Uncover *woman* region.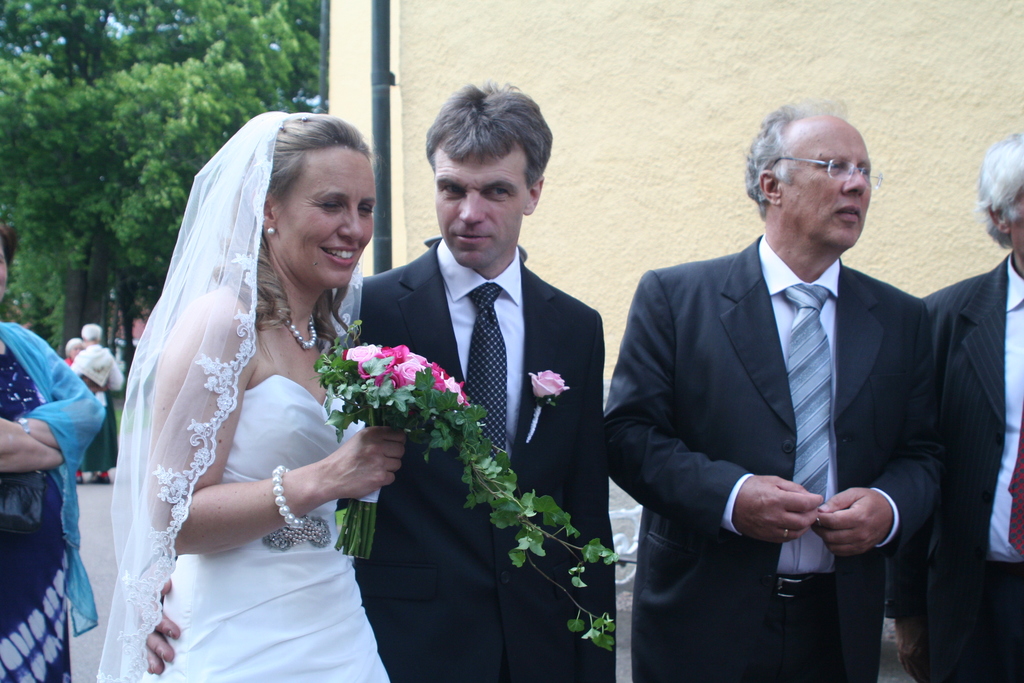
Uncovered: BBox(96, 105, 420, 682).
